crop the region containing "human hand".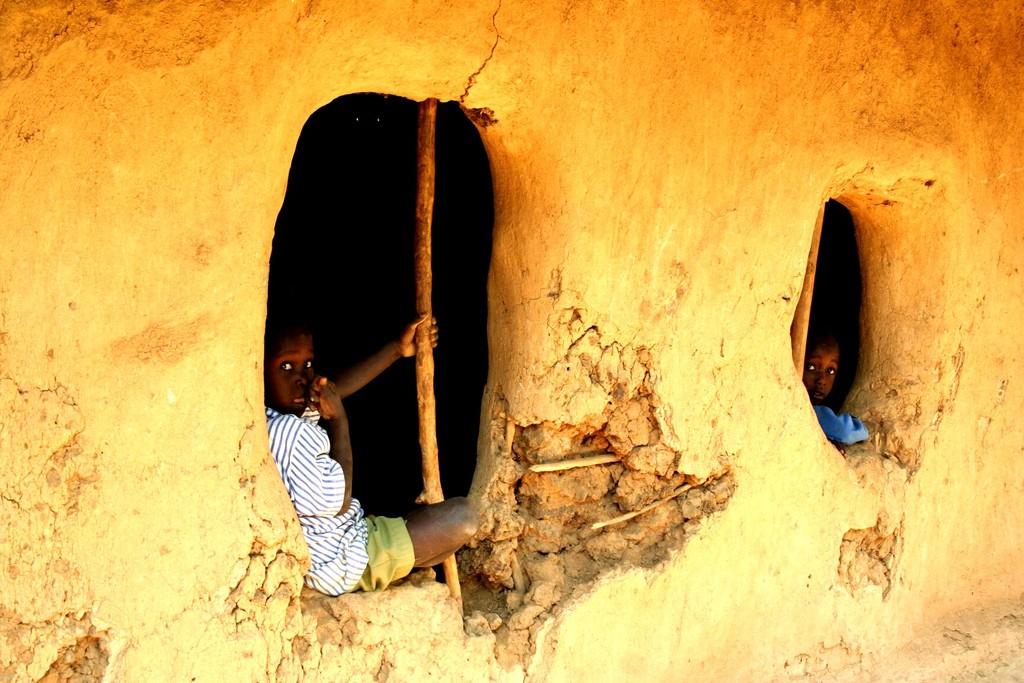
Crop region: Rect(398, 309, 442, 359).
